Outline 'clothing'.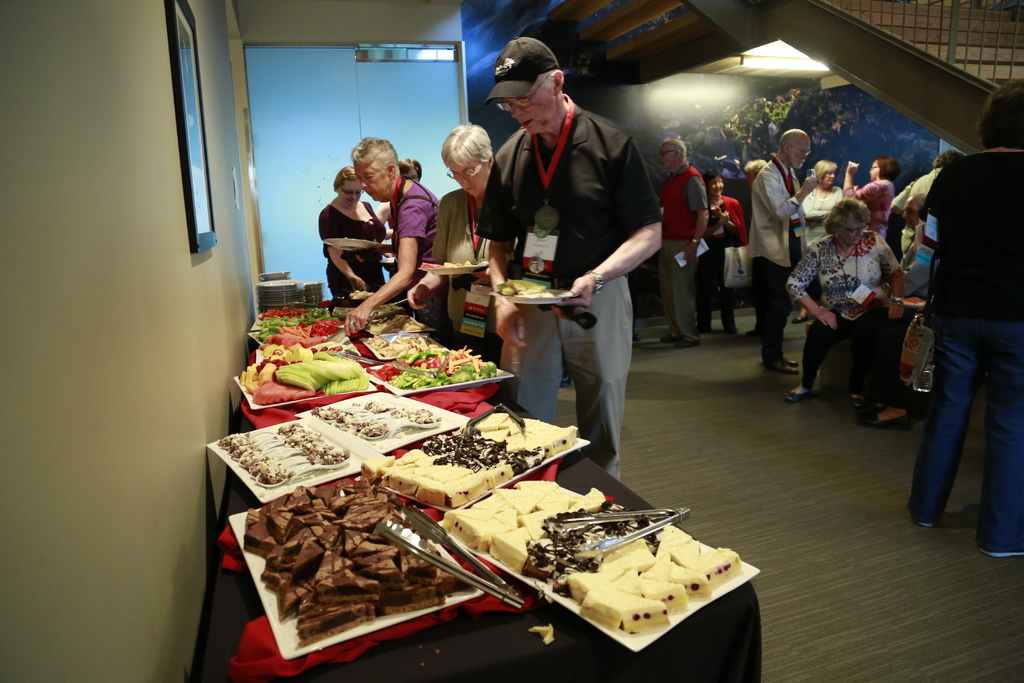
Outline: (x1=901, y1=236, x2=932, y2=300).
